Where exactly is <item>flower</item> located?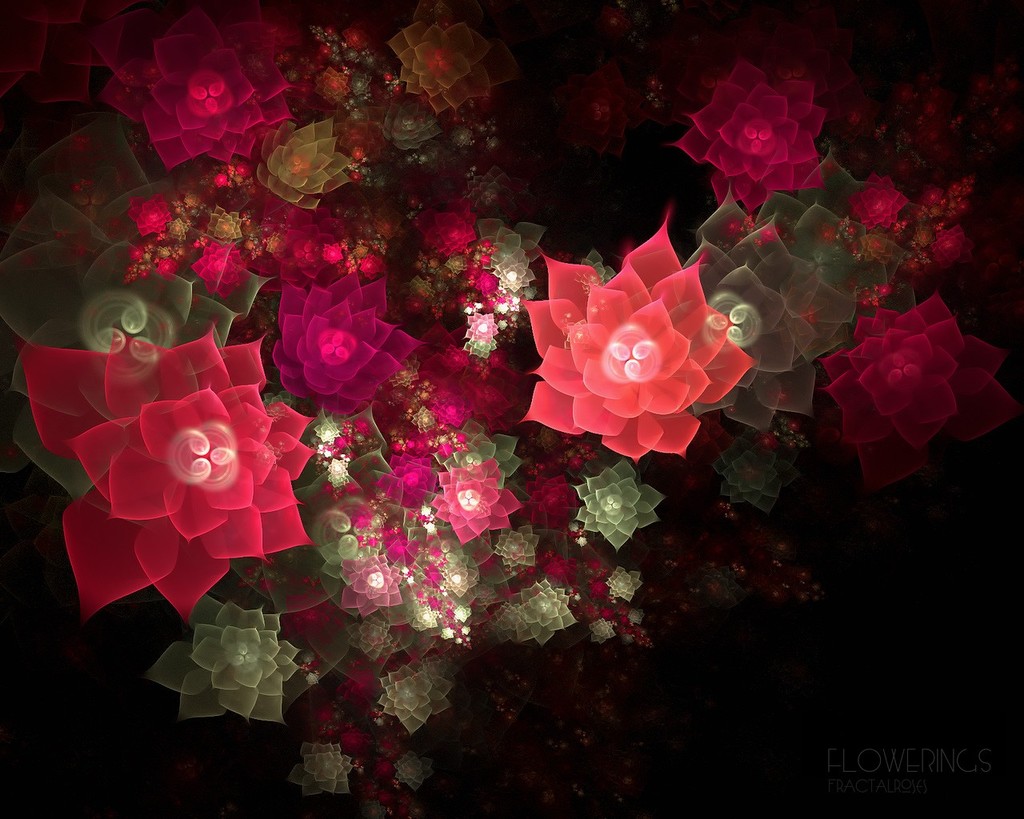
Its bounding box is {"left": 578, "top": 463, "right": 666, "bottom": 554}.
